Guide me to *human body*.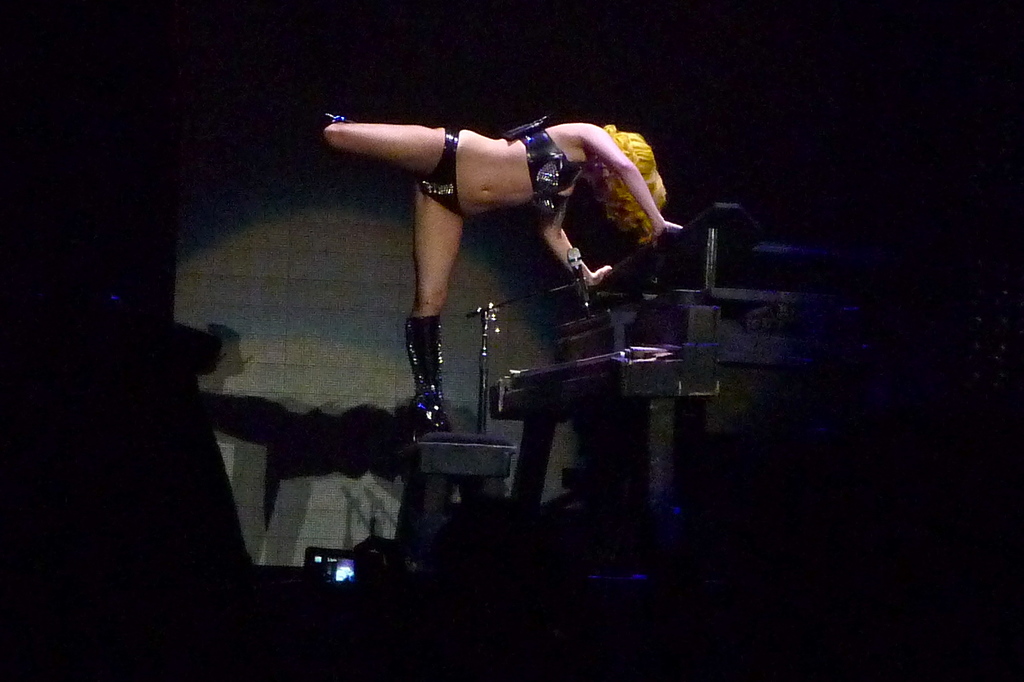
Guidance: (left=363, top=94, right=684, bottom=464).
